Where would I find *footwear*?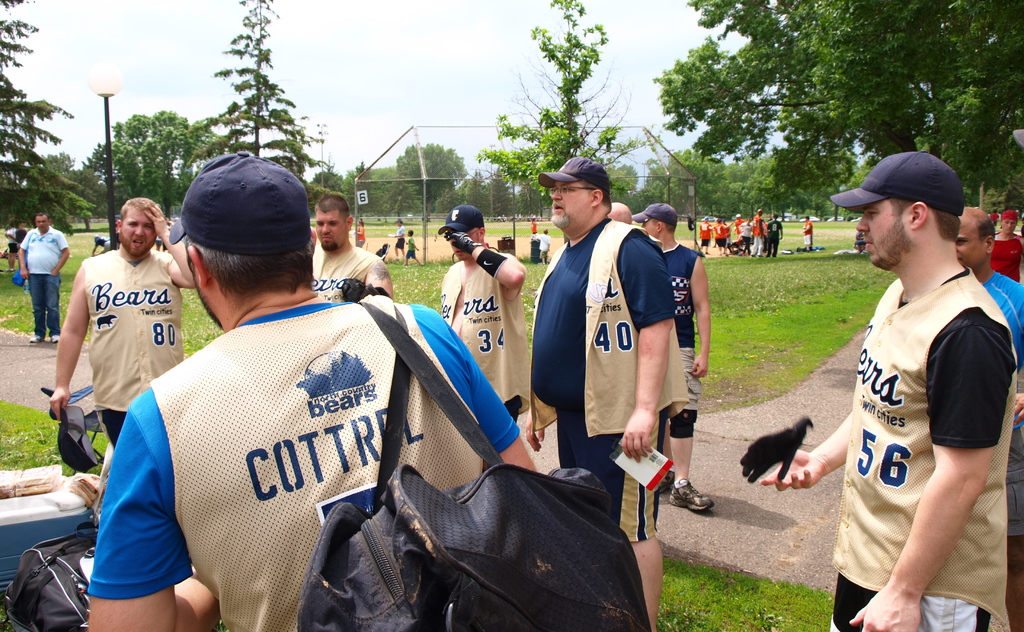
At {"x1": 763, "y1": 254, "x2": 767, "y2": 258}.
